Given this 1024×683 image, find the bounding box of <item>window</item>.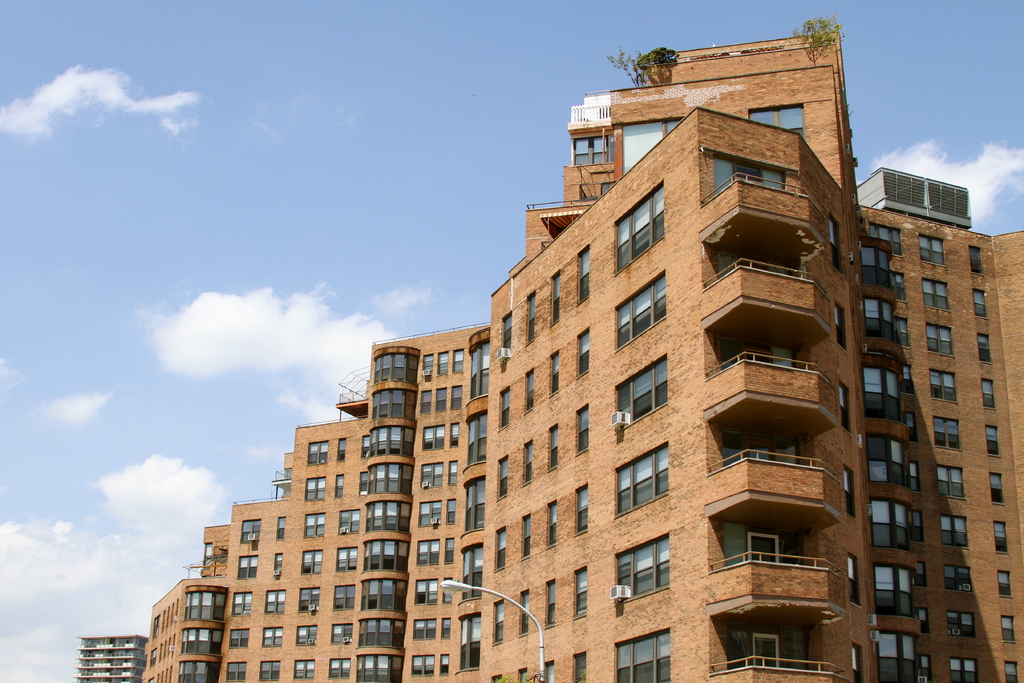
x1=863, y1=367, x2=917, y2=445.
